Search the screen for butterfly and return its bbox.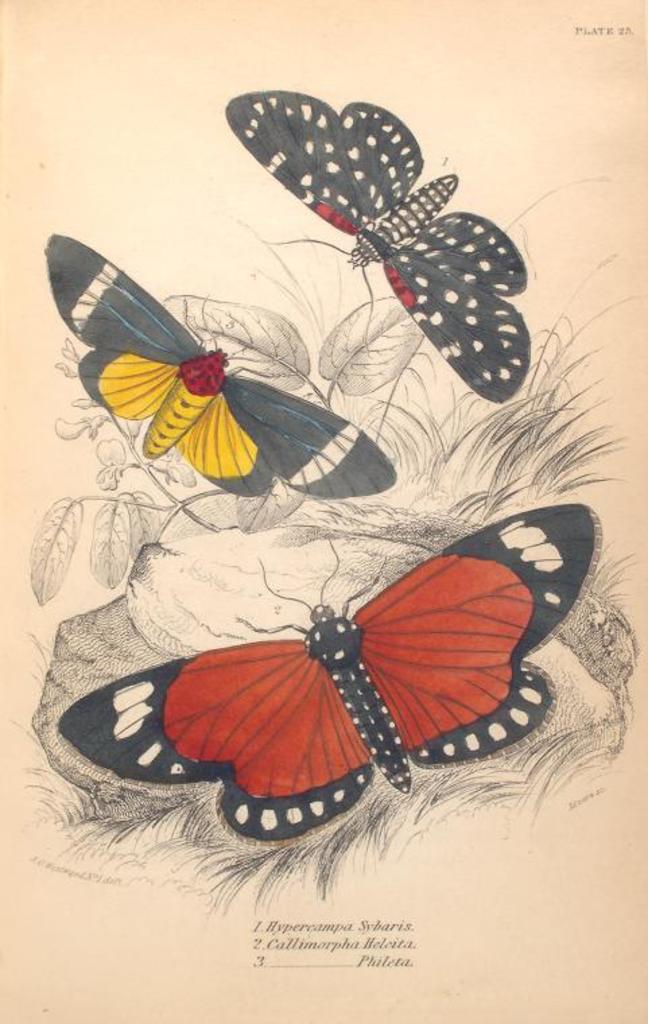
Found: left=55, top=503, right=605, bottom=850.
